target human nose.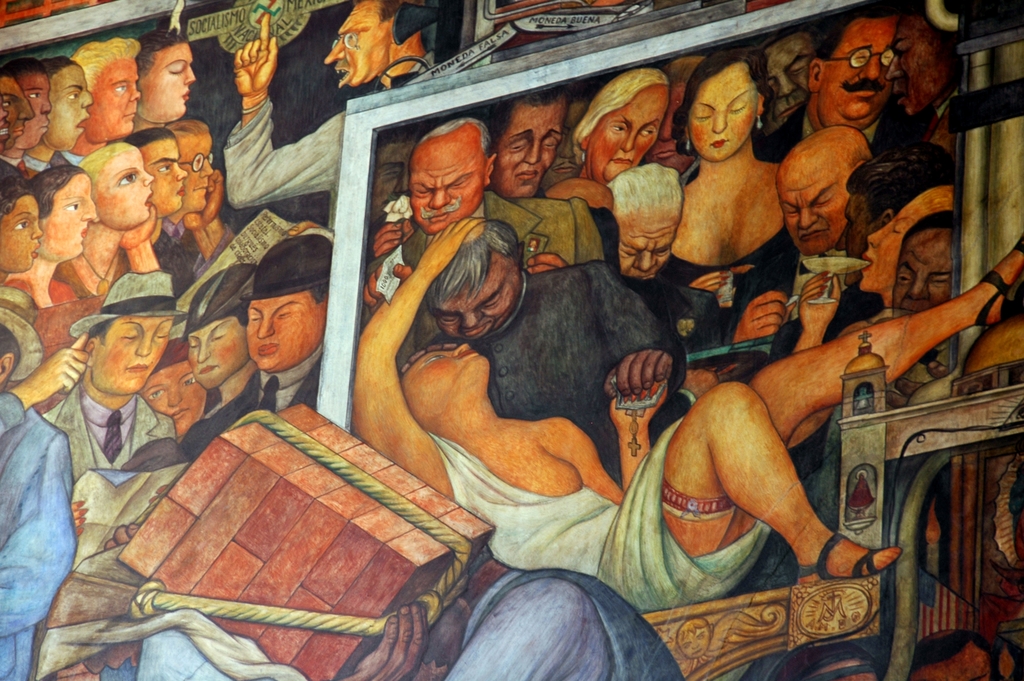
Target region: [860, 55, 881, 78].
